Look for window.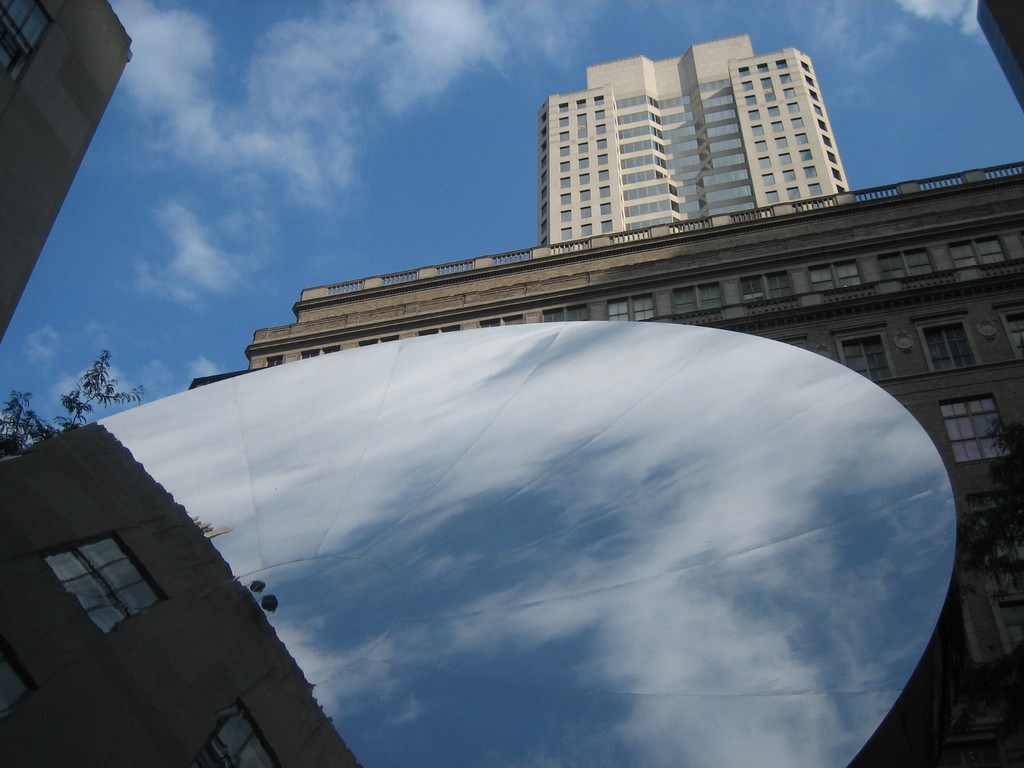
Found: 744/271/795/307.
